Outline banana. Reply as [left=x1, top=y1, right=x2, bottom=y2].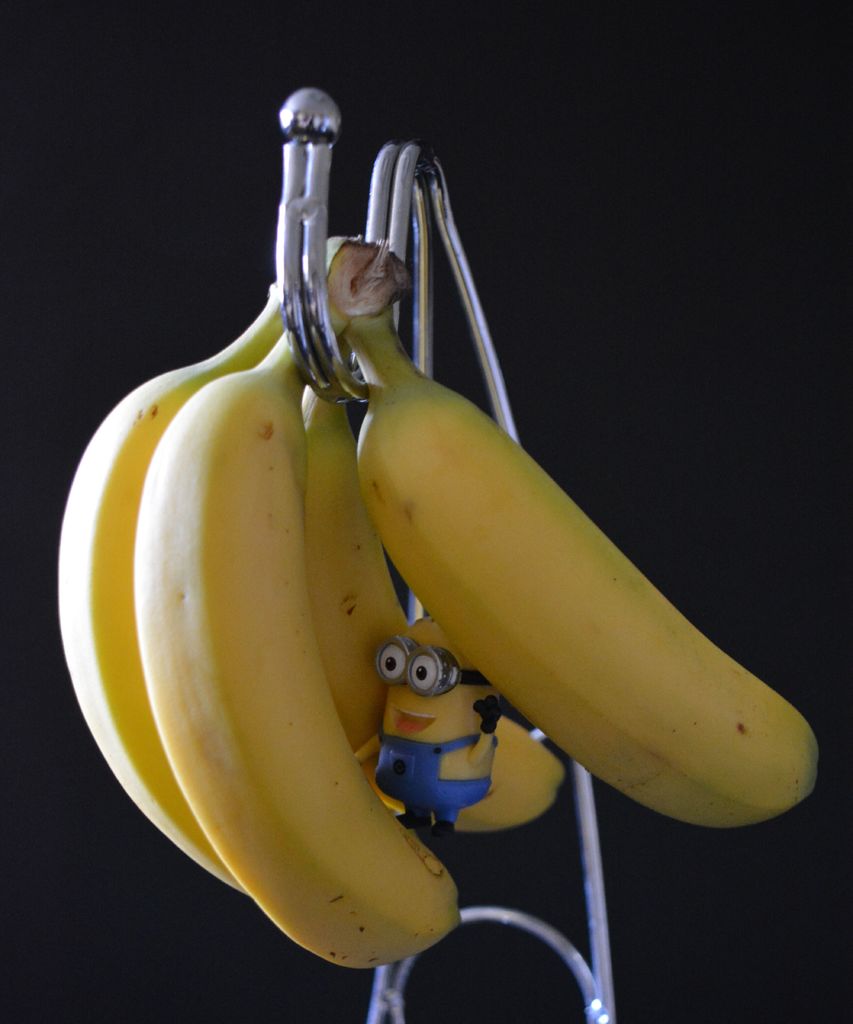
[left=151, top=236, right=462, bottom=970].
